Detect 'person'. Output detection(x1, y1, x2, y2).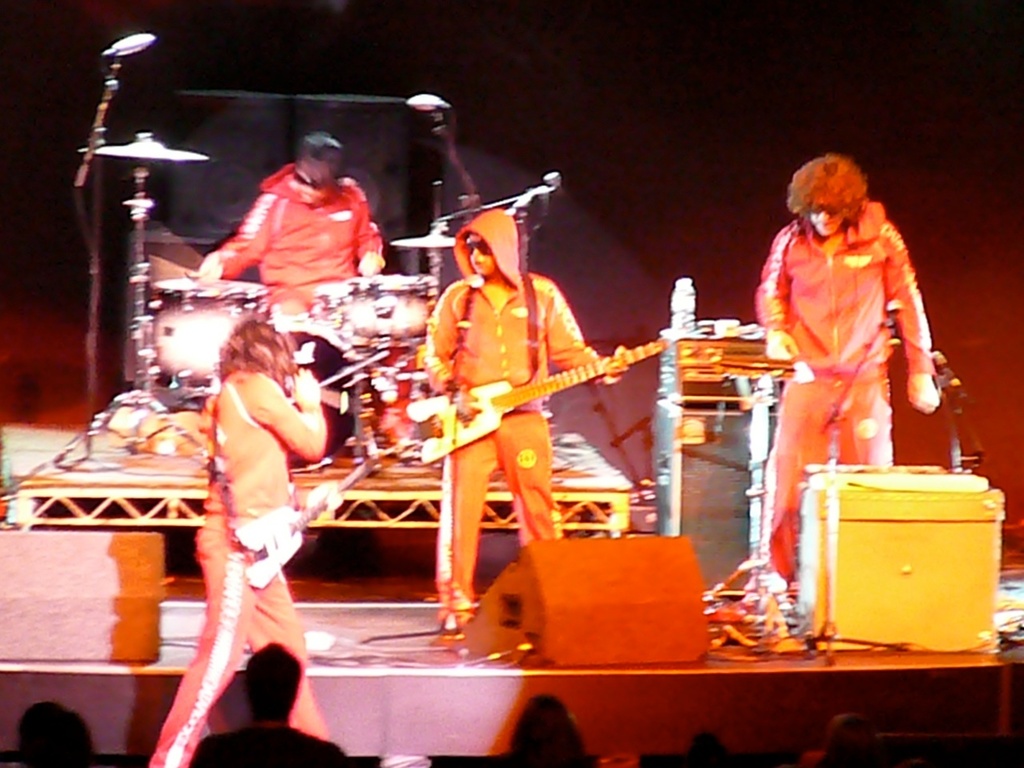
detection(180, 119, 390, 325).
